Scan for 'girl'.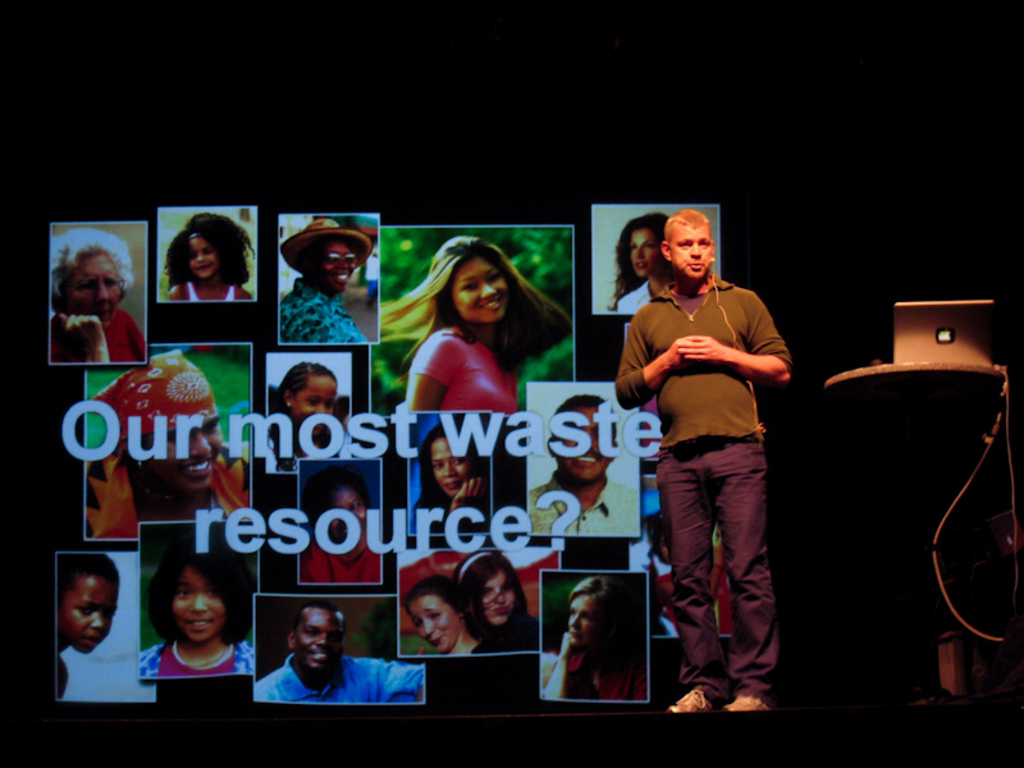
Scan result: detection(261, 360, 353, 475).
